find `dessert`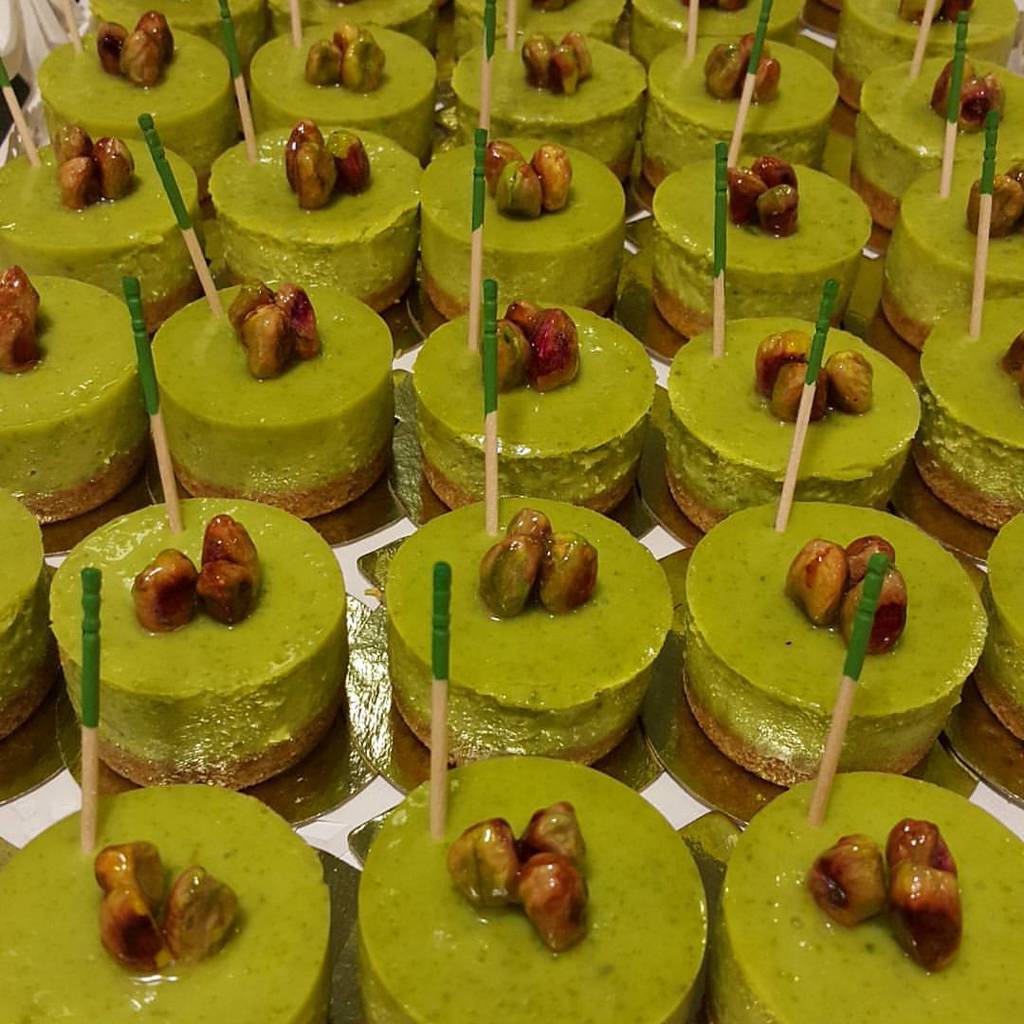
rect(0, 0, 1023, 1023)
